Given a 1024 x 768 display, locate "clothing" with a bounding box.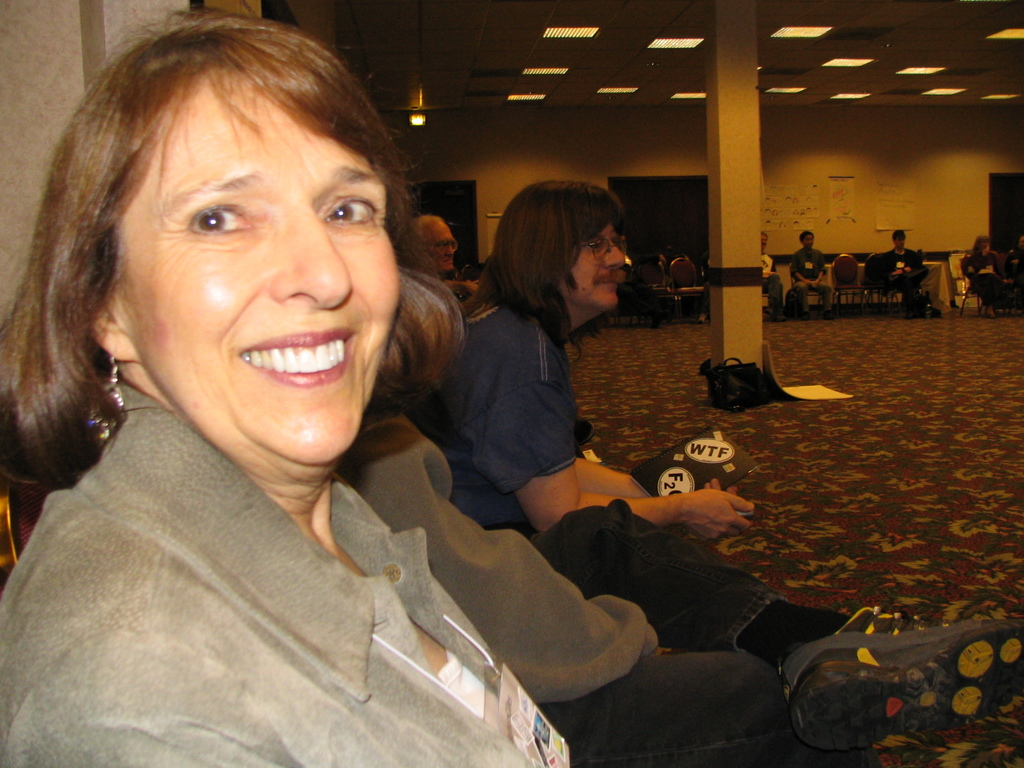
Located: (556,646,808,767).
